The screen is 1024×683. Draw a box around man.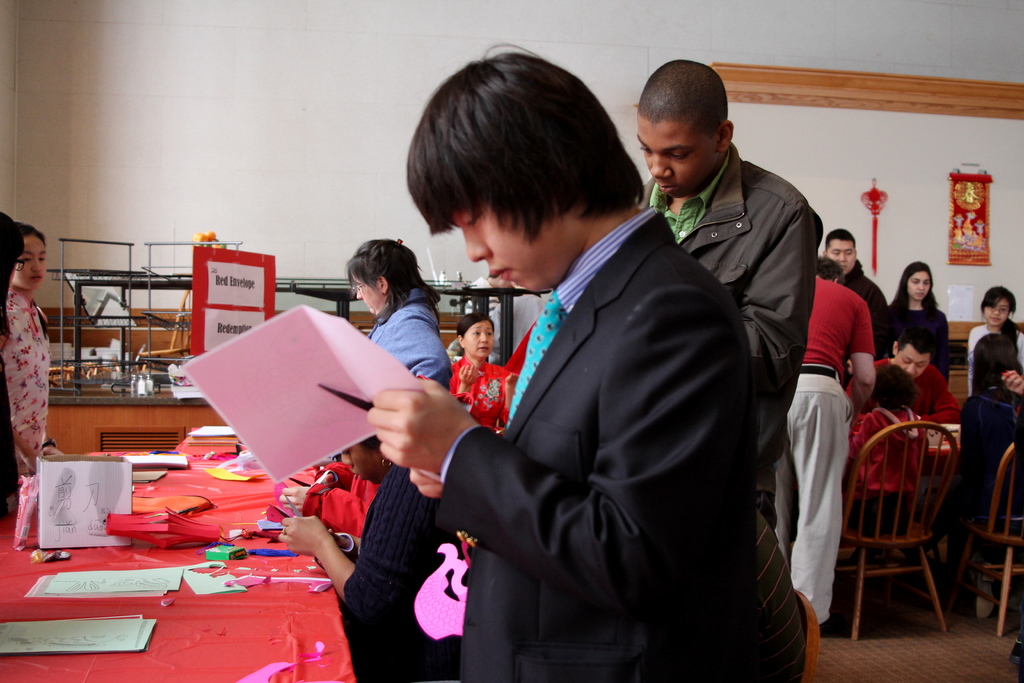
x1=813, y1=226, x2=893, y2=364.
